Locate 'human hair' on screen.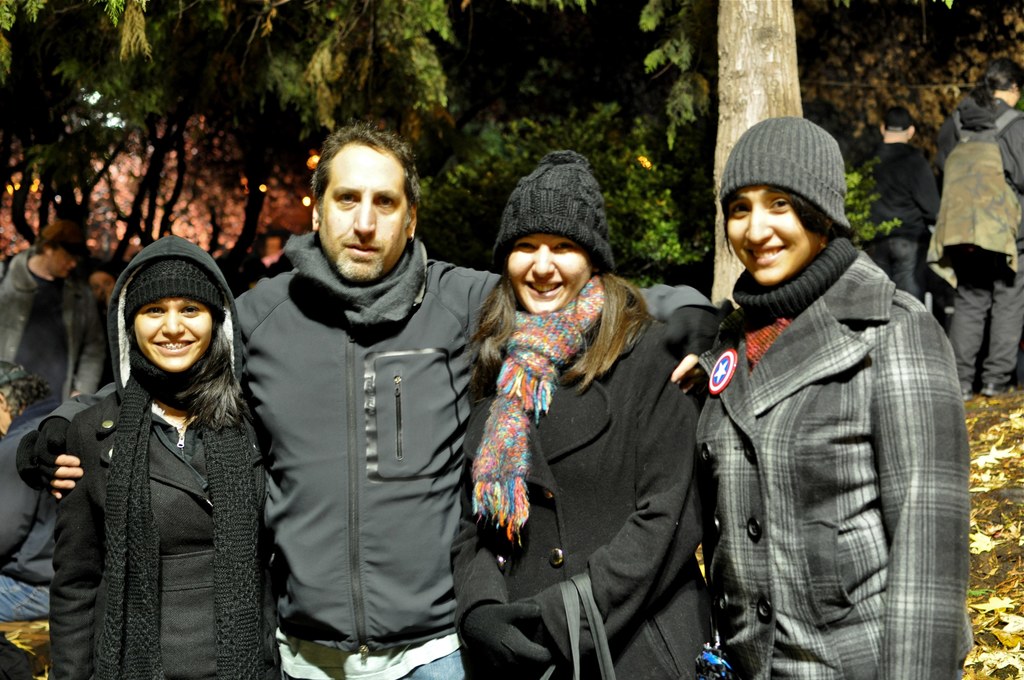
On screen at <region>313, 121, 417, 215</region>.
